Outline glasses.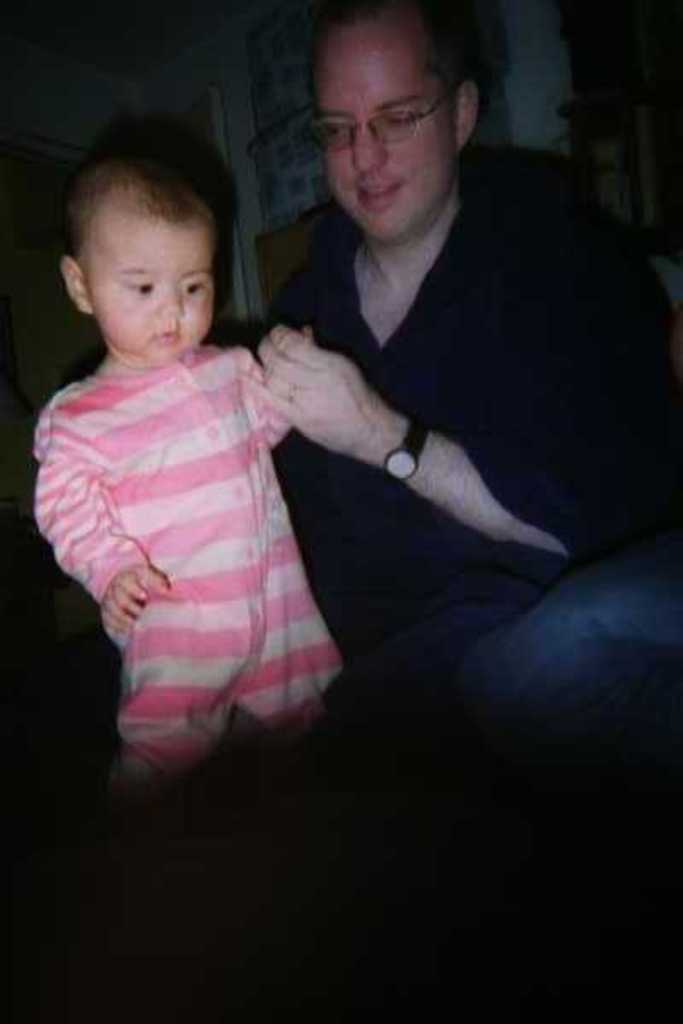
Outline: pyautogui.locateOnScreen(289, 79, 476, 152).
